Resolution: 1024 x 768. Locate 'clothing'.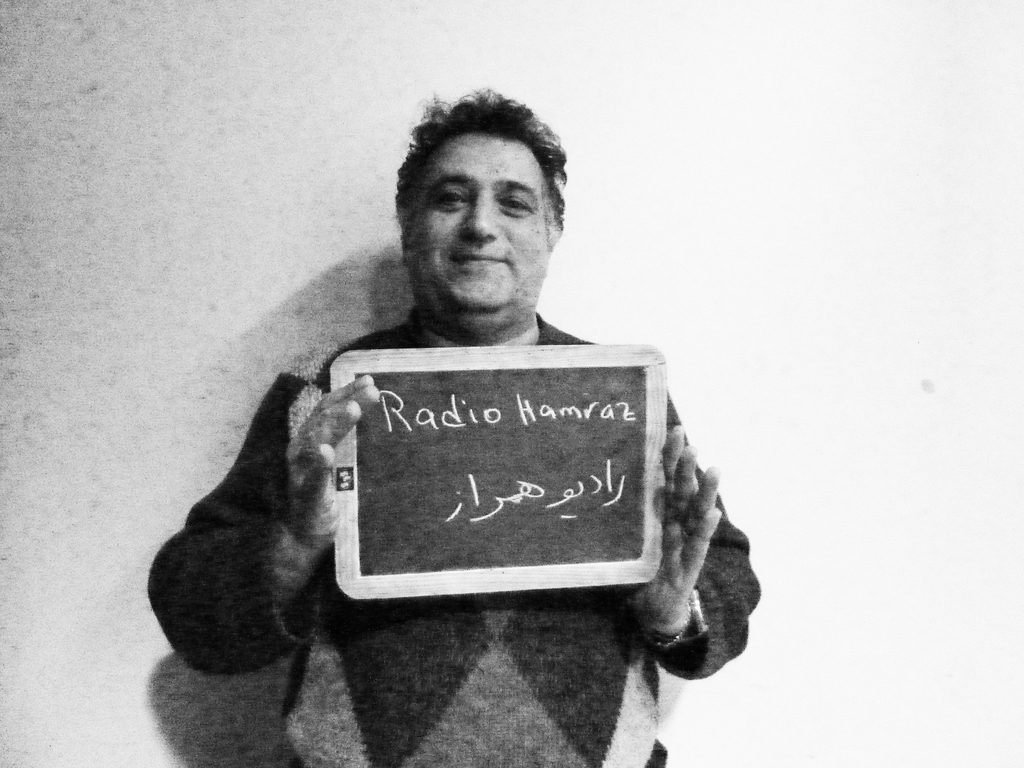
select_region(190, 203, 779, 744).
